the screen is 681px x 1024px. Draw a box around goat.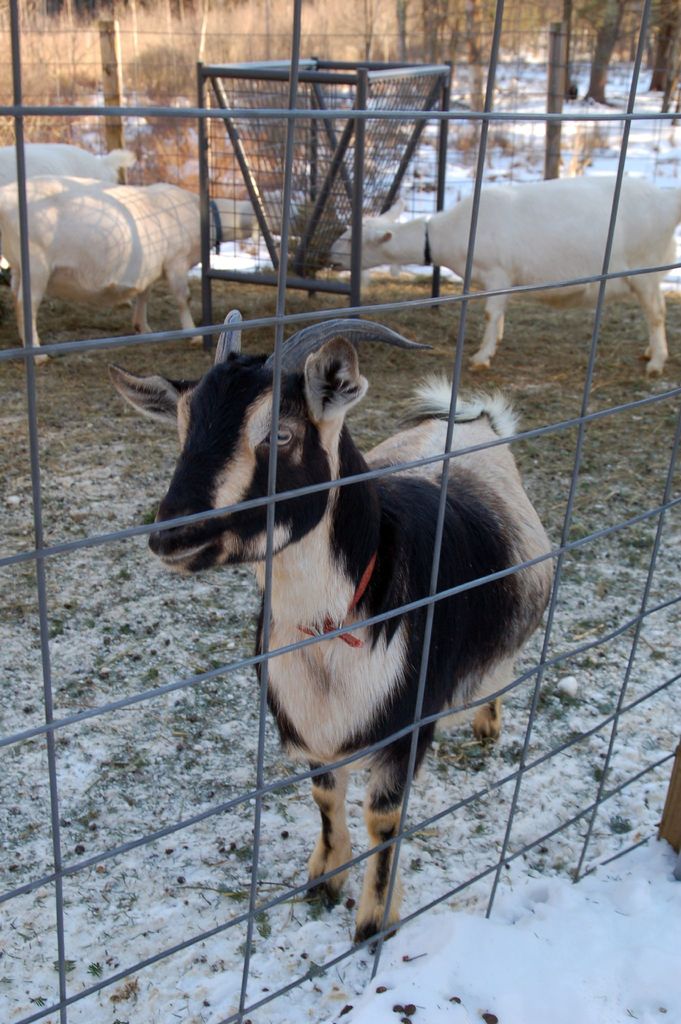
locate(136, 307, 559, 964).
